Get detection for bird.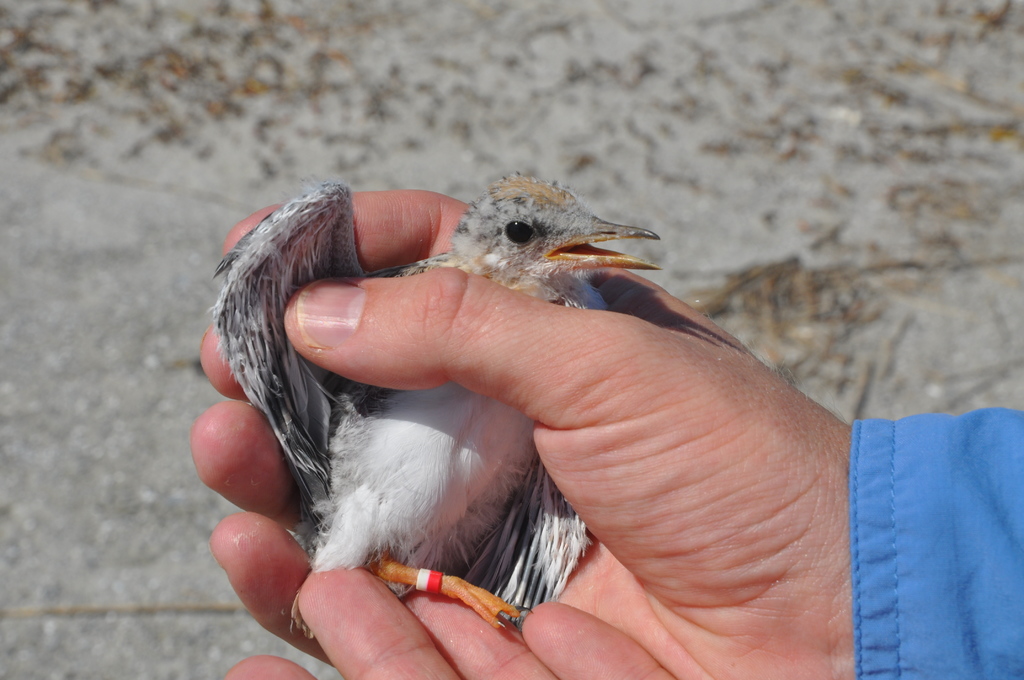
Detection: x1=203 y1=160 x2=668 y2=651.
